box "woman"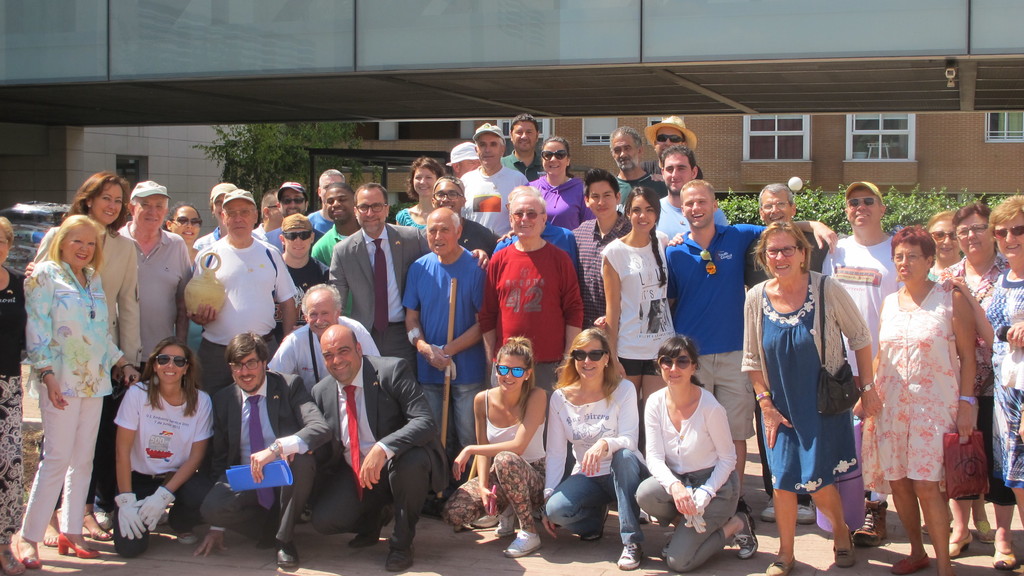
(924,209,967,292)
